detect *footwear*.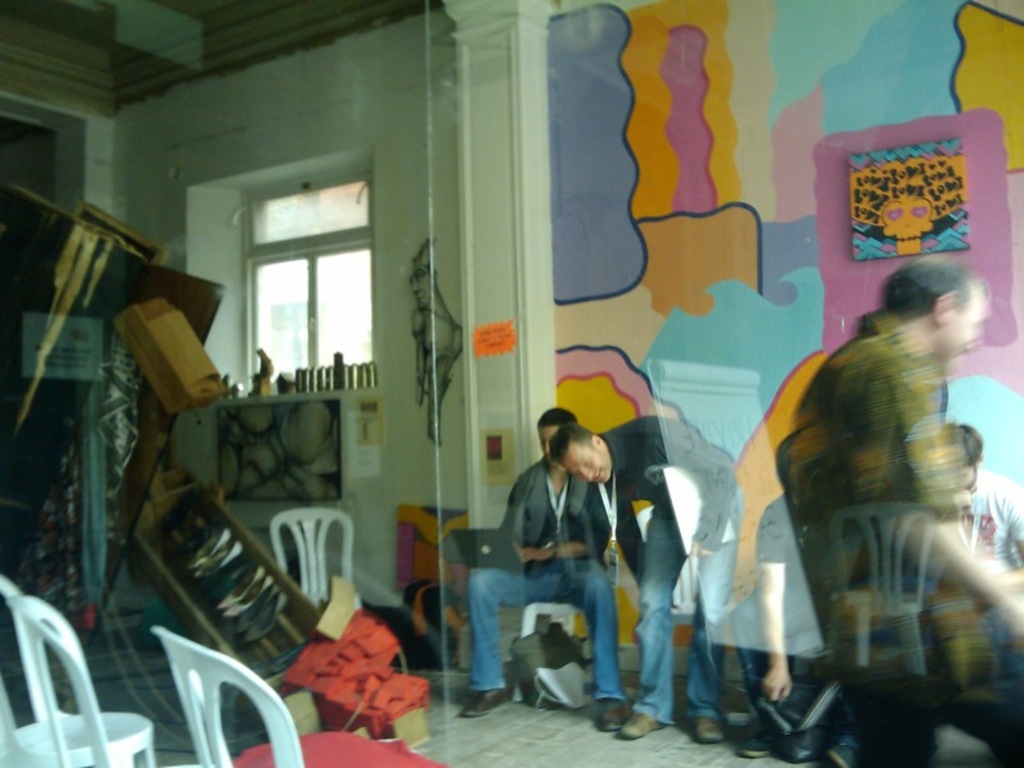
Detected at bbox=(788, 733, 818, 765).
